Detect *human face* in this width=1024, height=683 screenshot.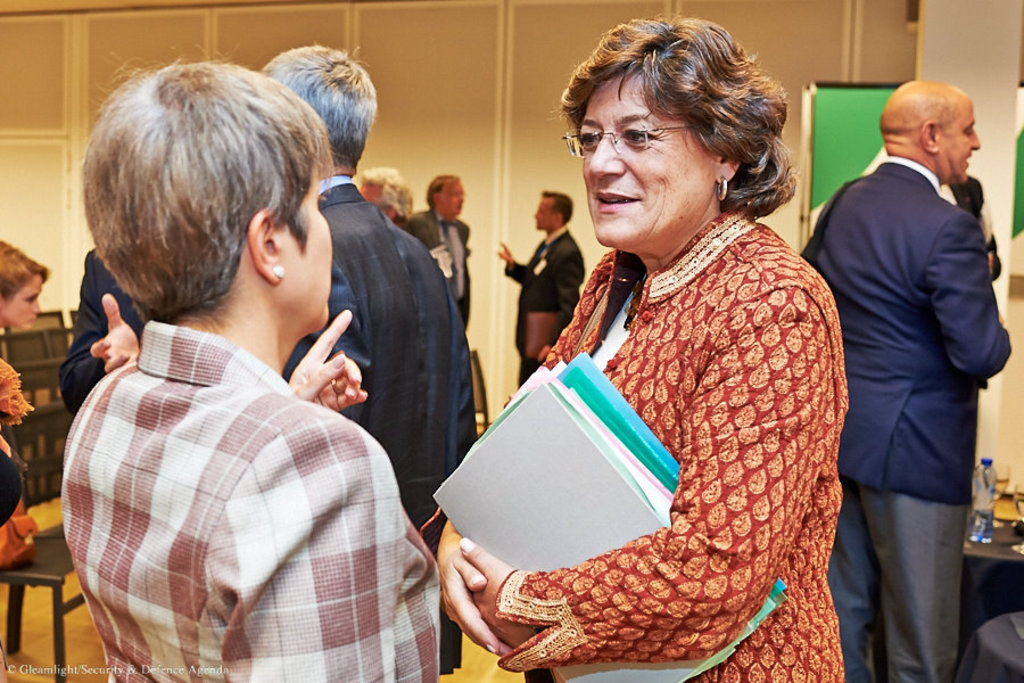
Detection: bbox=(584, 65, 718, 248).
